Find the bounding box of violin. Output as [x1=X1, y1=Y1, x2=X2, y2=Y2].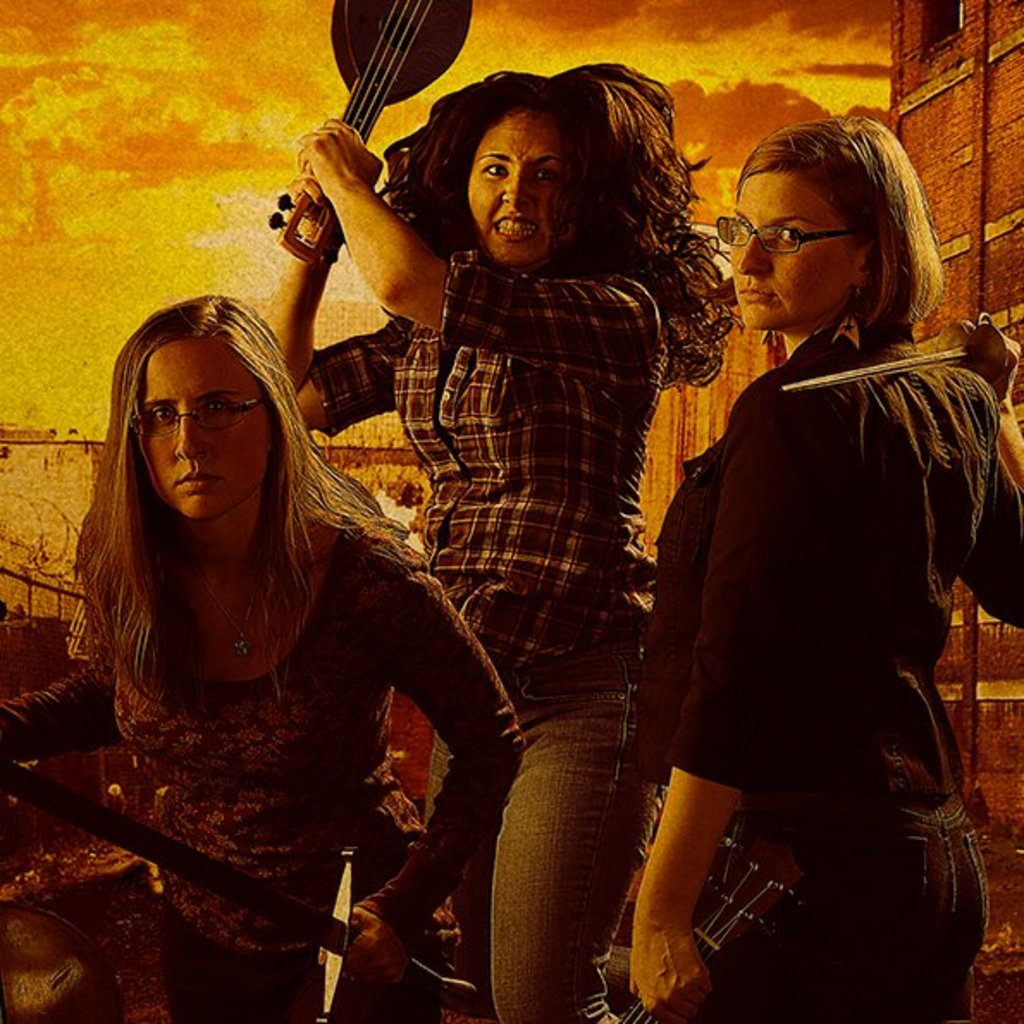
[x1=774, y1=341, x2=993, y2=392].
